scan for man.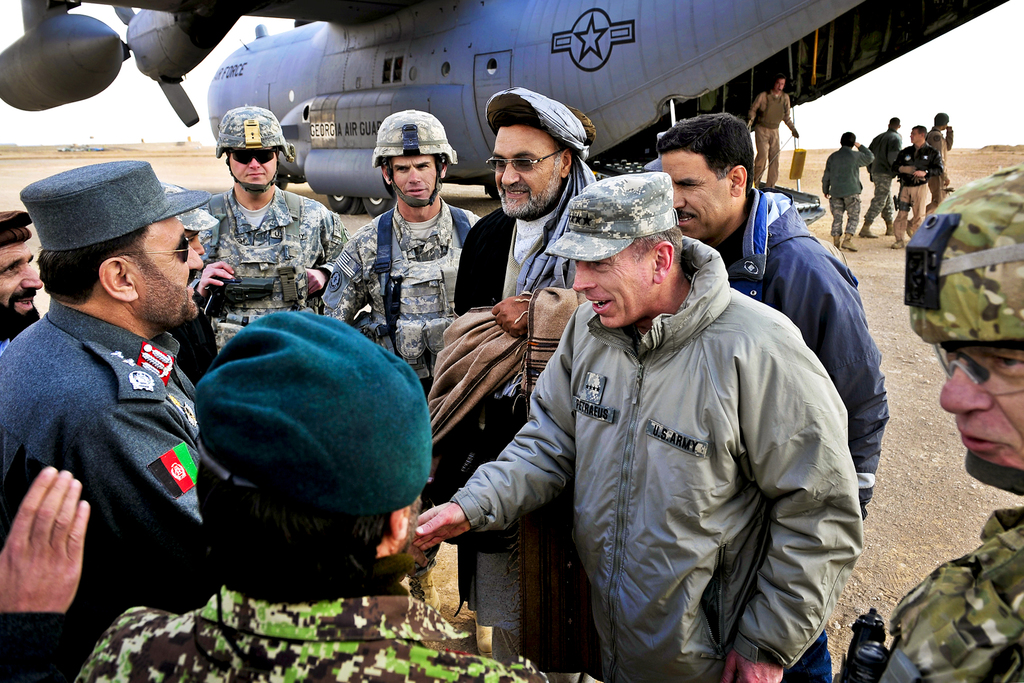
Scan result: bbox(323, 109, 493, 657).
